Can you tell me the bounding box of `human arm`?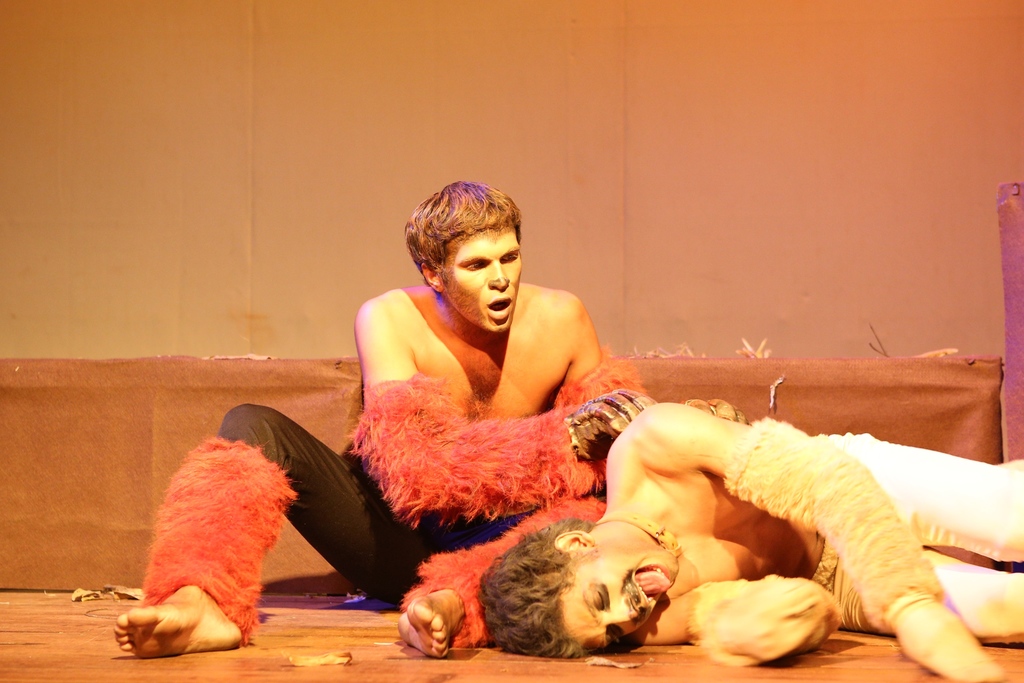
box=[624, 425, 995, 682].
